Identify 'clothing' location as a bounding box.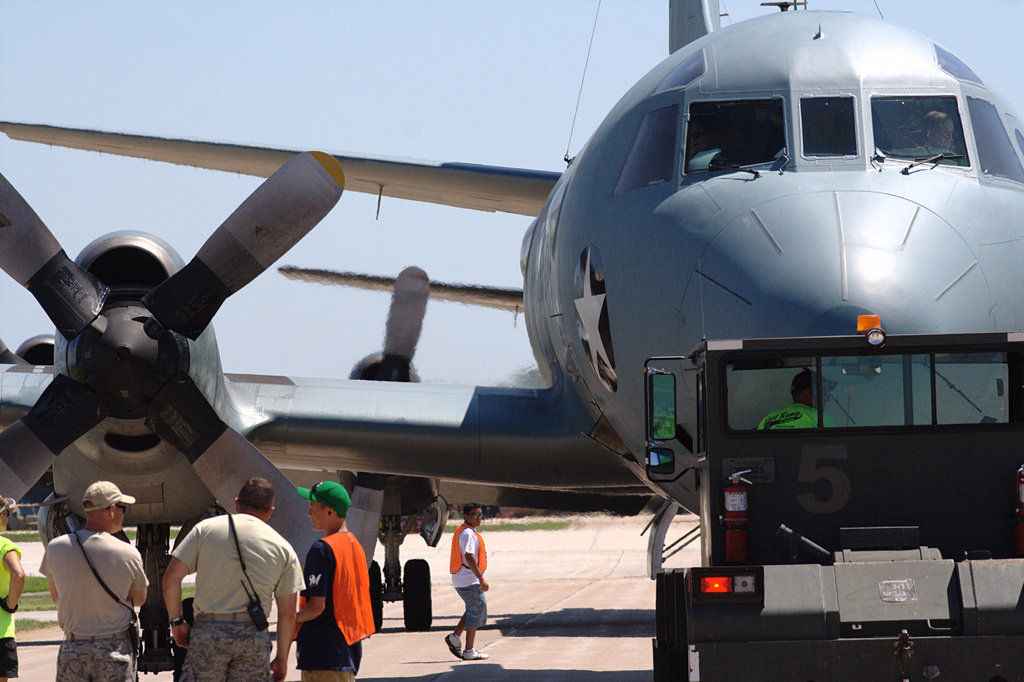
detection(34, 528, 153, 681).
